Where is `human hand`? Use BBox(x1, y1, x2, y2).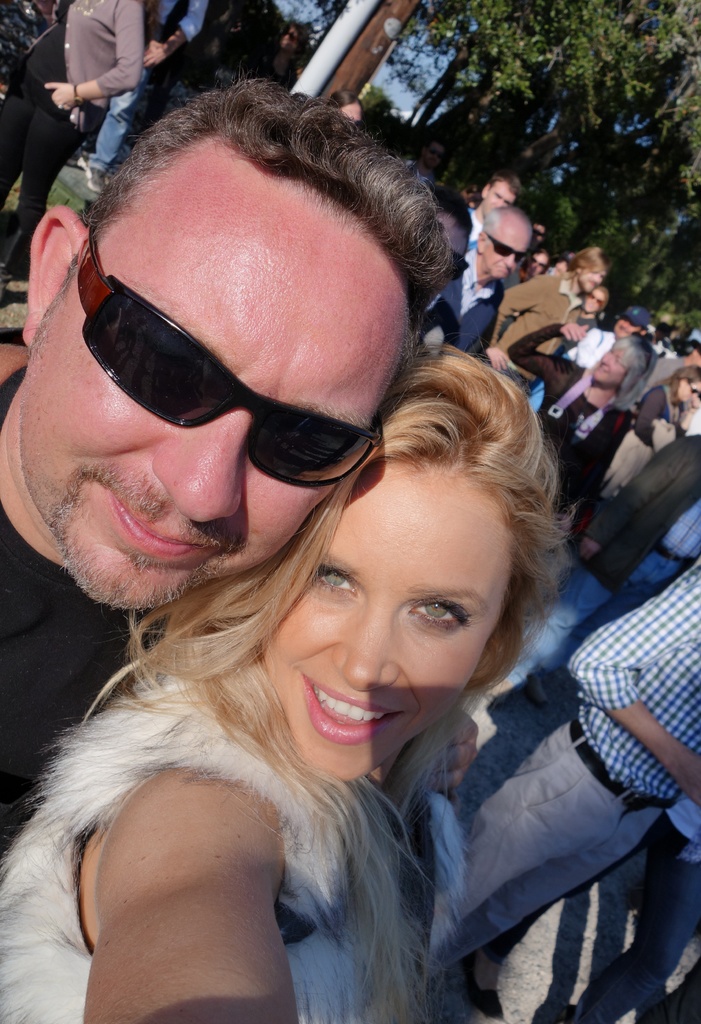
BBox(565, 321, 589, 344).
